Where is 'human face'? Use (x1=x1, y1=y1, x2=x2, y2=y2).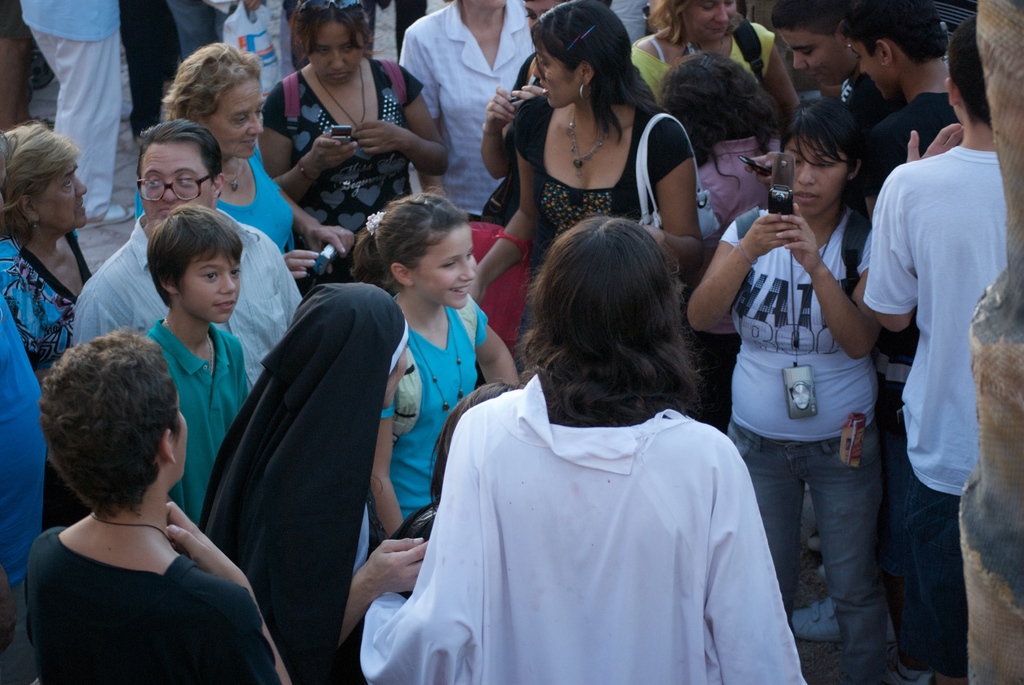
(x1=413, y1=225, x2=478, y2=311).
